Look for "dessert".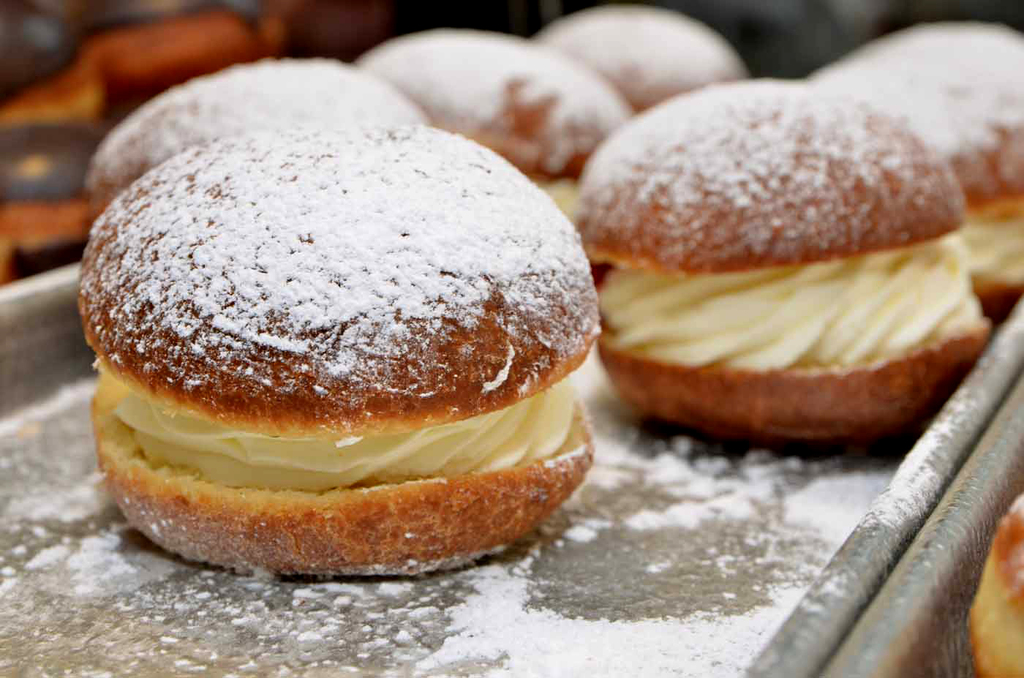
Found: 358 31 632 222.
